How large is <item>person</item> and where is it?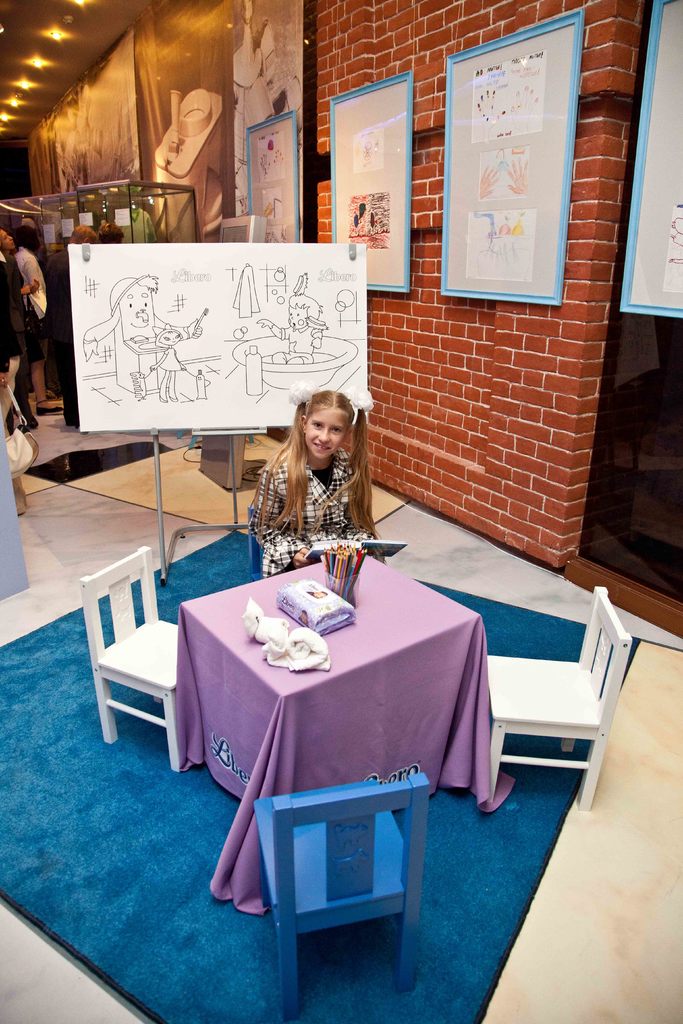
Bounding box: Rect(0, 237, 31, 407).
